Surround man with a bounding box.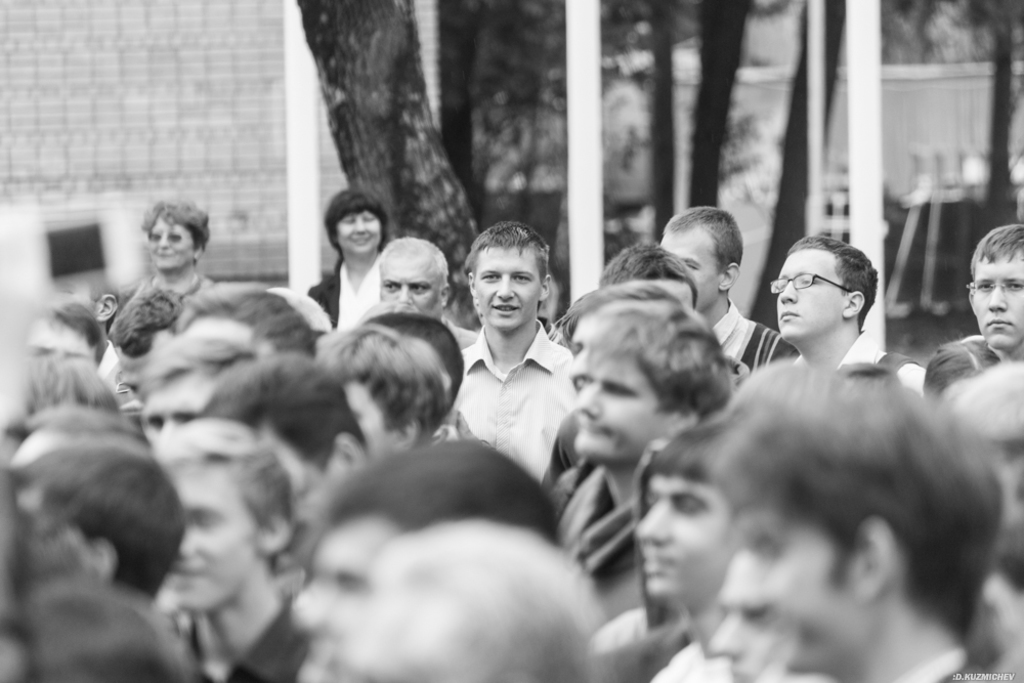
<box>348,236,475,351</box>.
